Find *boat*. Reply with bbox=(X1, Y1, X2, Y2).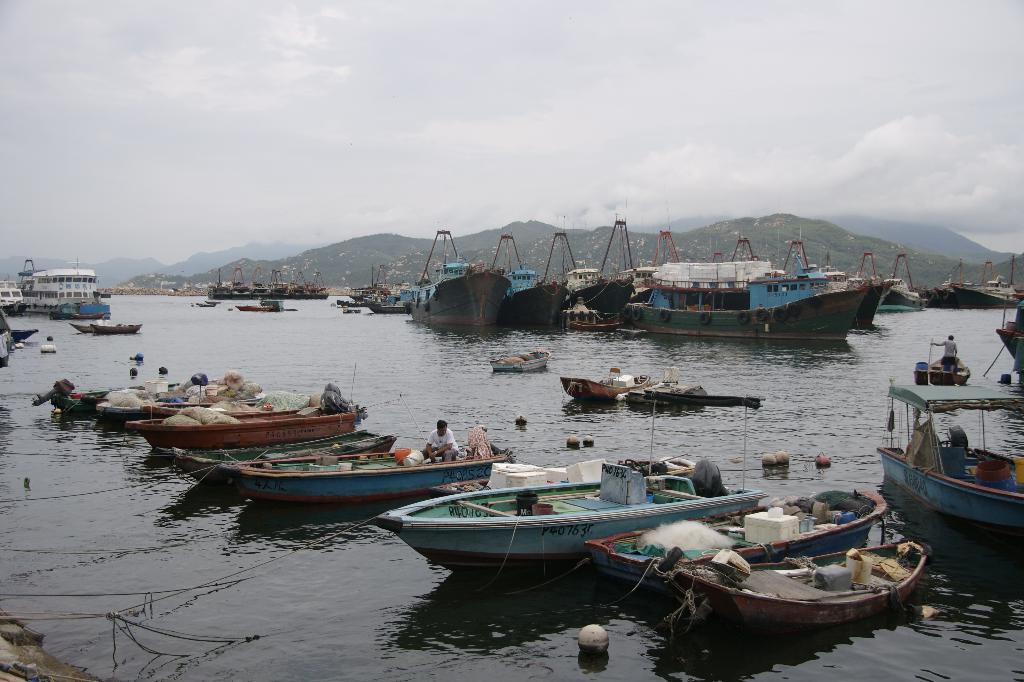
bbox=(6, 327, 40, 345).
